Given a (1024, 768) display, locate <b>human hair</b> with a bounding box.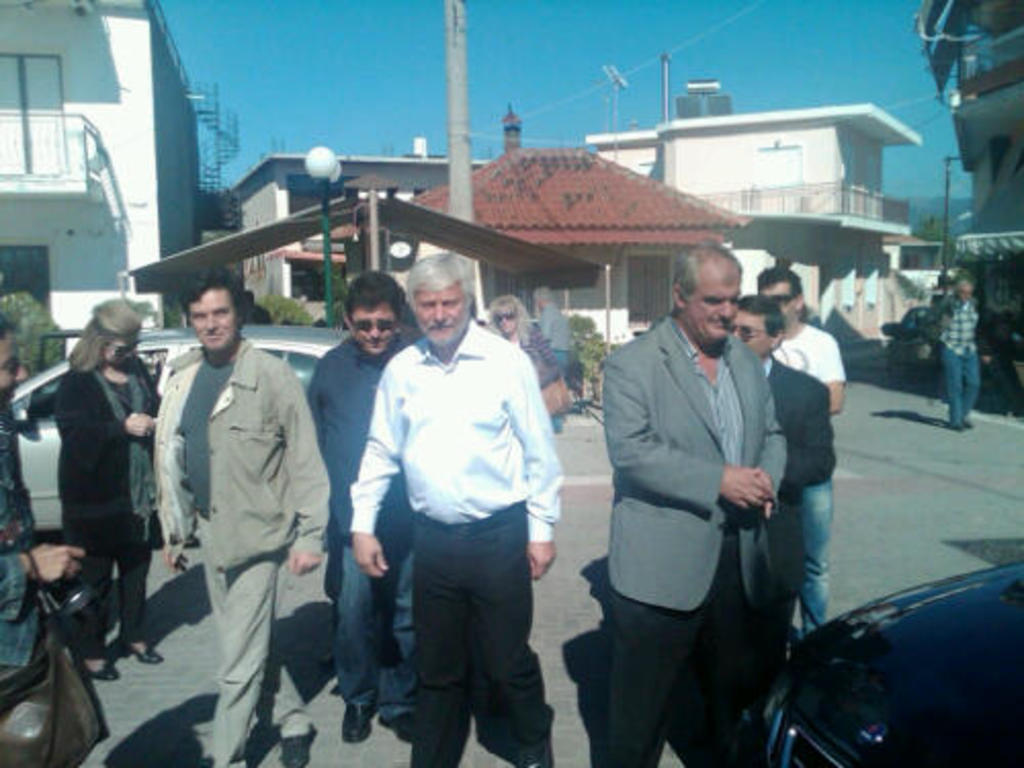
Located: 700, 233, 735, 254.
